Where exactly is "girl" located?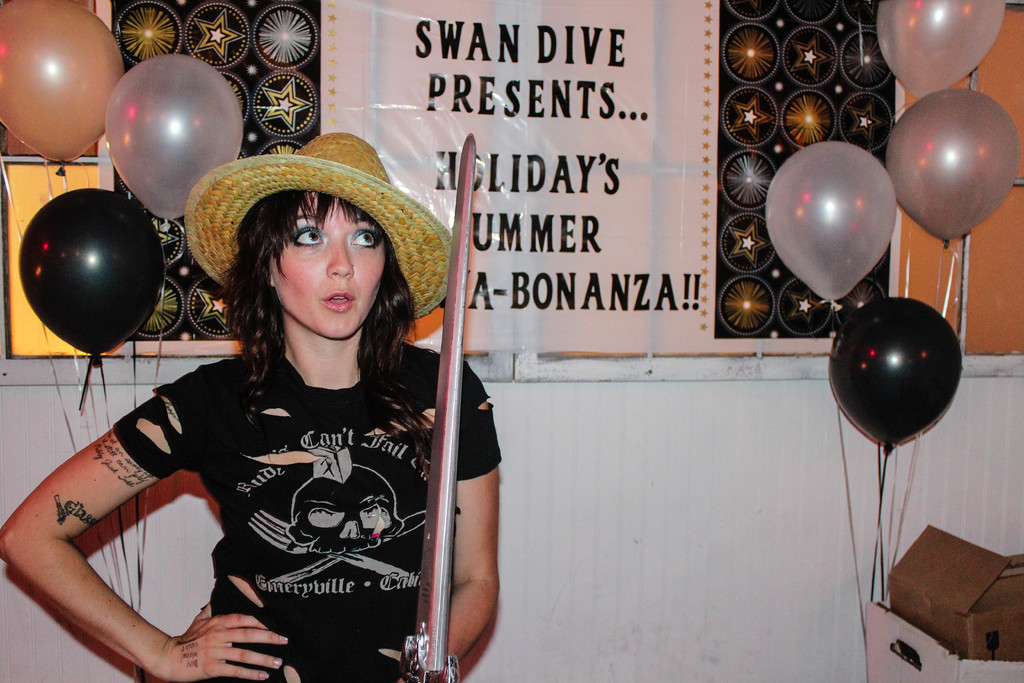
Its bounding box is locate(0, 131, 502, 682).
